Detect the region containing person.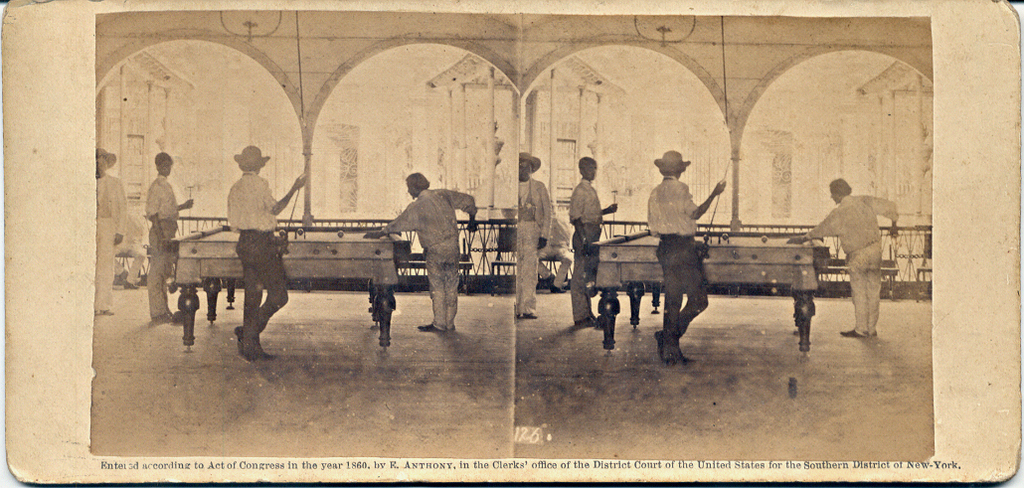
select_region(516, 149, 553, 326).
